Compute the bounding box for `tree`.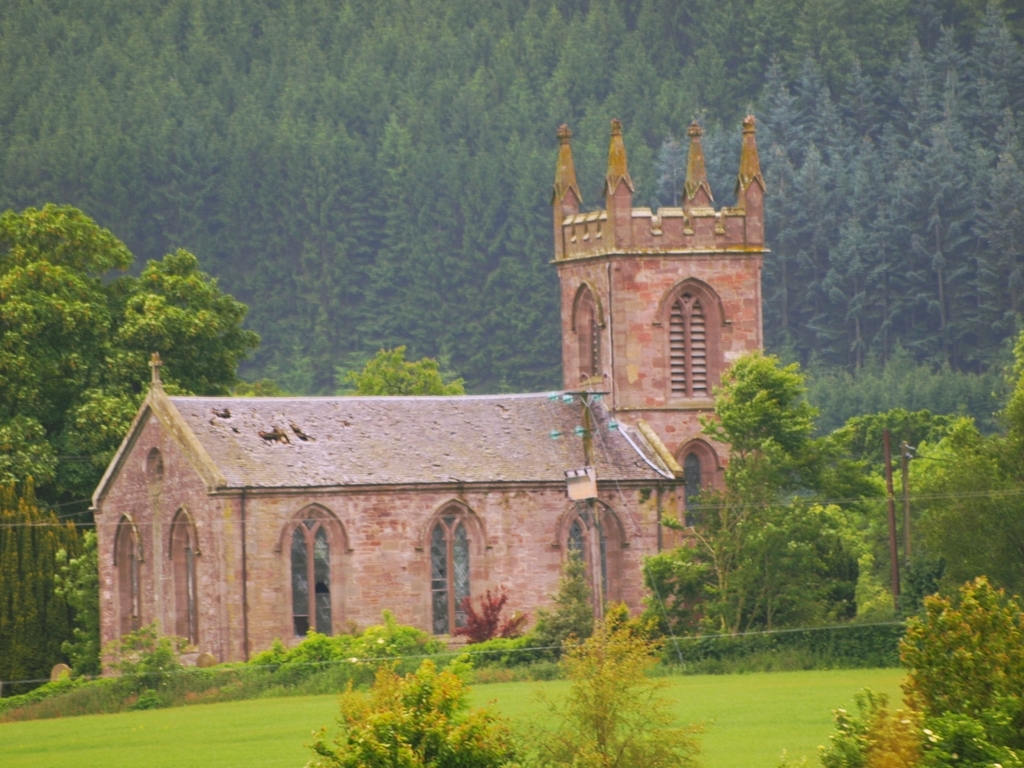
<region>775, 691, 931, 767</region>.
